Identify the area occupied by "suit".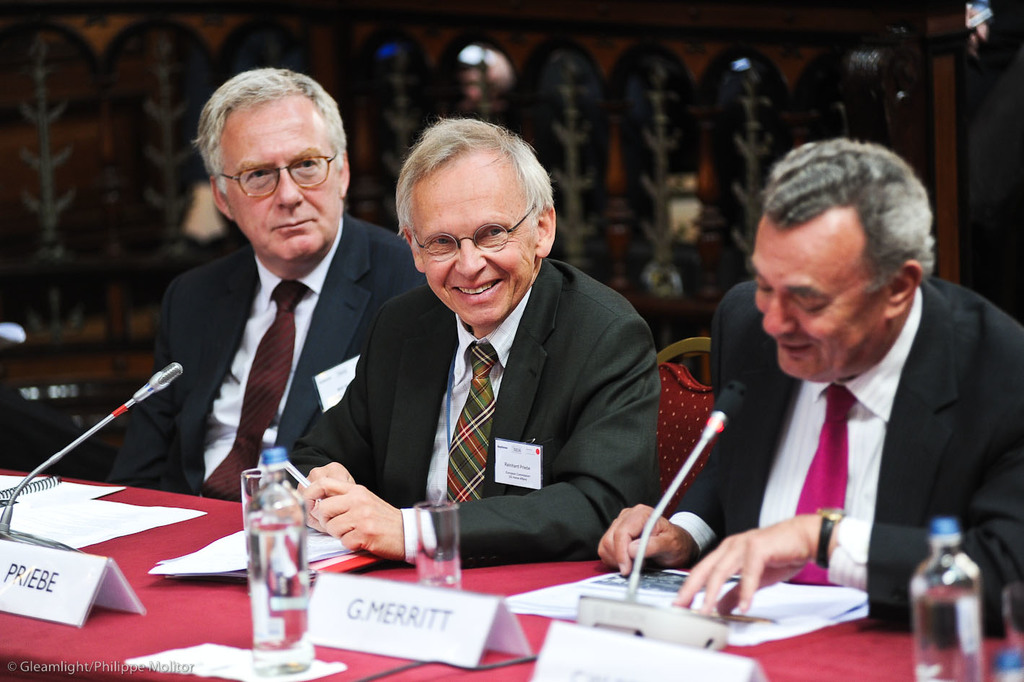
Area: bbox=[672, 279, 1023, 630].
